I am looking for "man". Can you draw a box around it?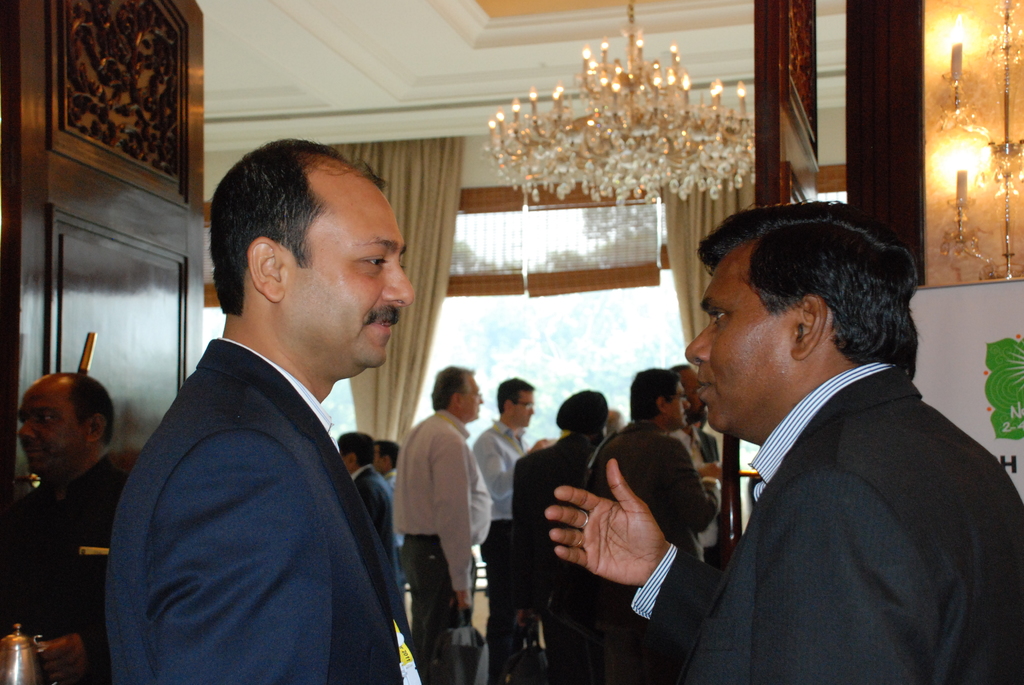
Sure, the bounding box is x1=103 y1=135 x2=442 y2=684.
